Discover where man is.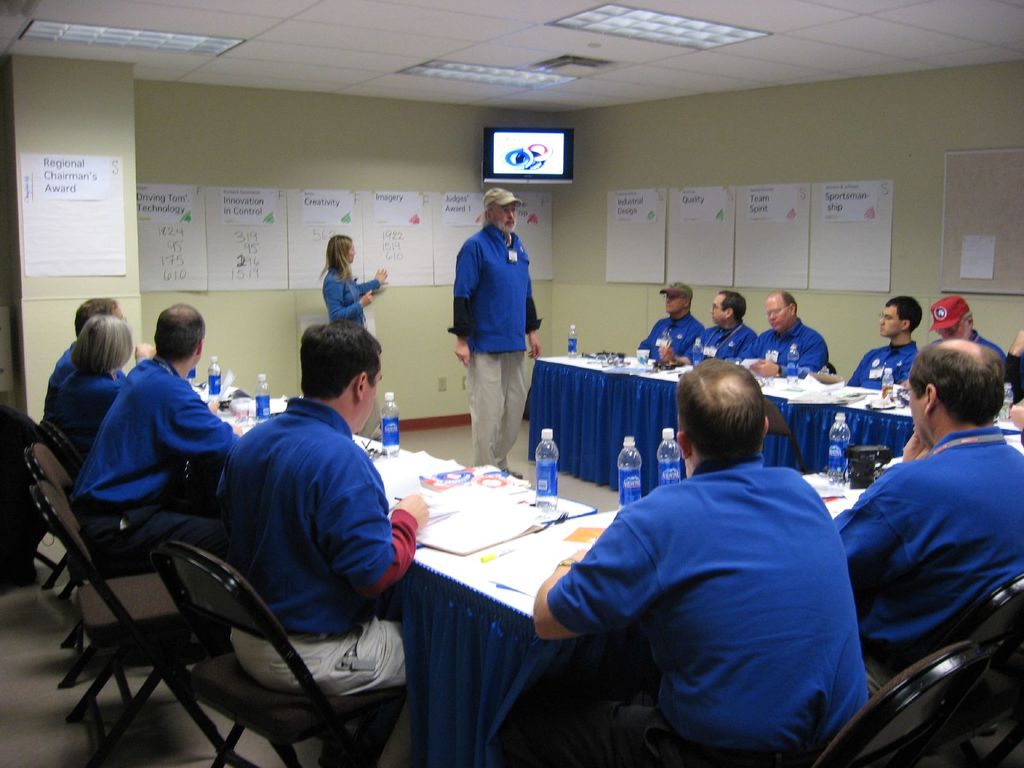
Discovered at [left=221, top=319, right=429, bottom=693].
